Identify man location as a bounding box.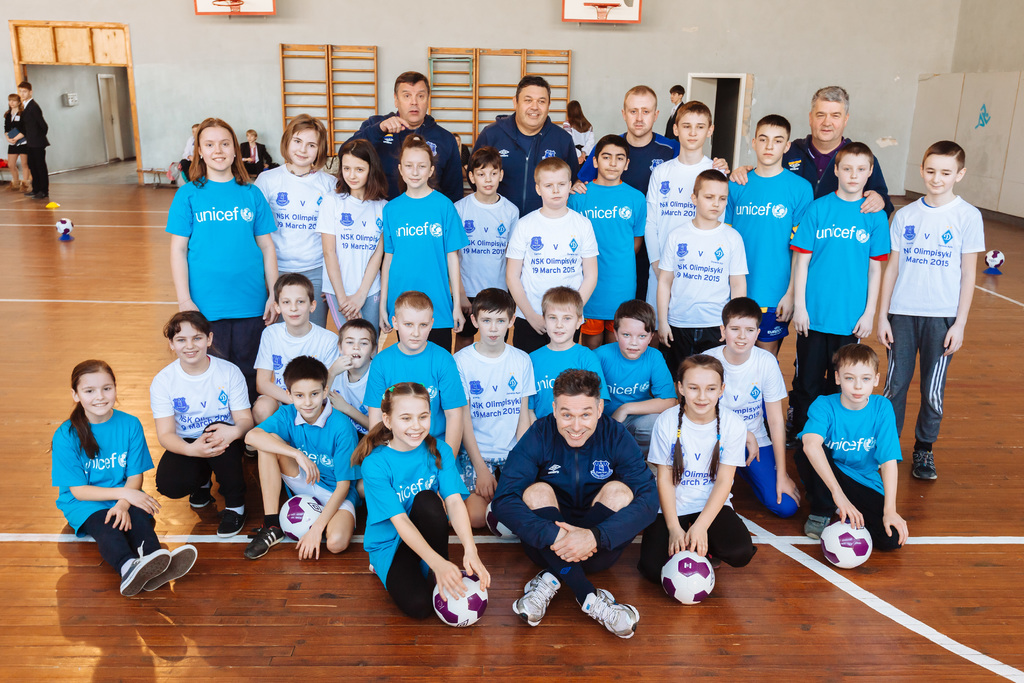
bbox=[566, 85, 731, 302].
